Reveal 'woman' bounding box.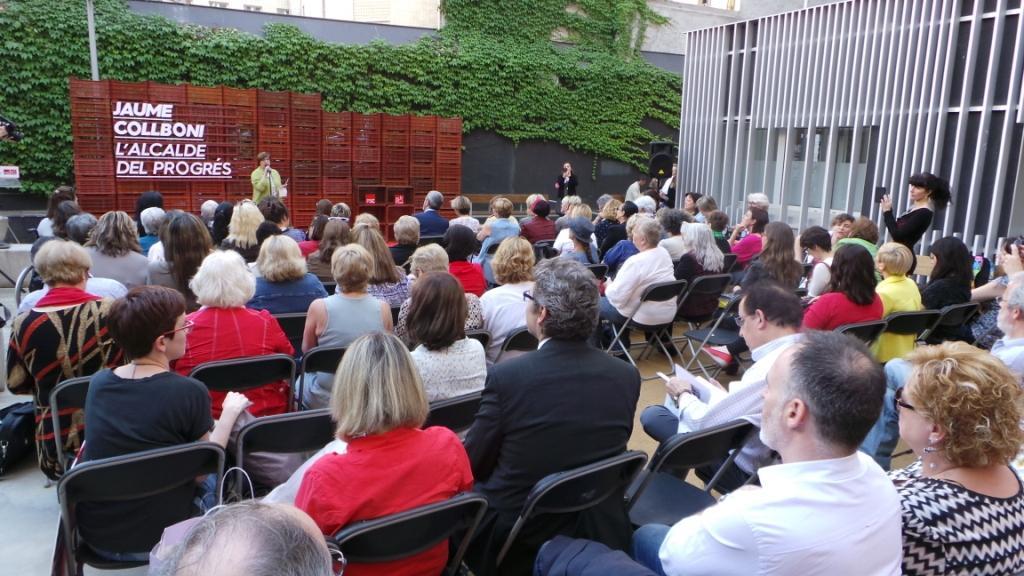
Revealed: <box>711,221,796,325</box>.
